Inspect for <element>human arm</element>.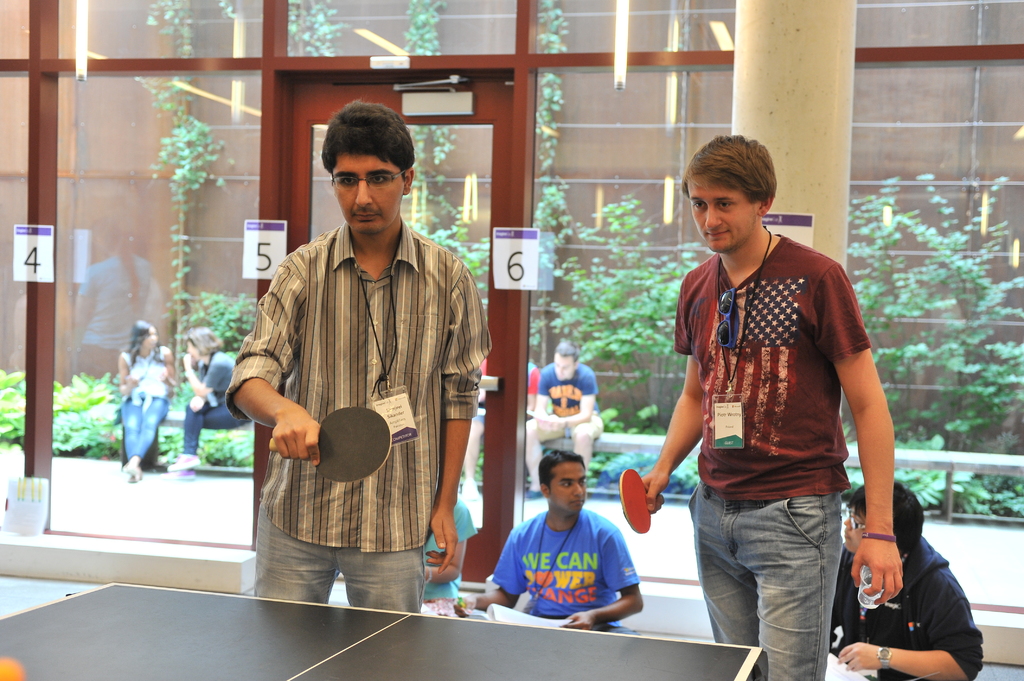
Inspection: 184, 352, 235, 396.
